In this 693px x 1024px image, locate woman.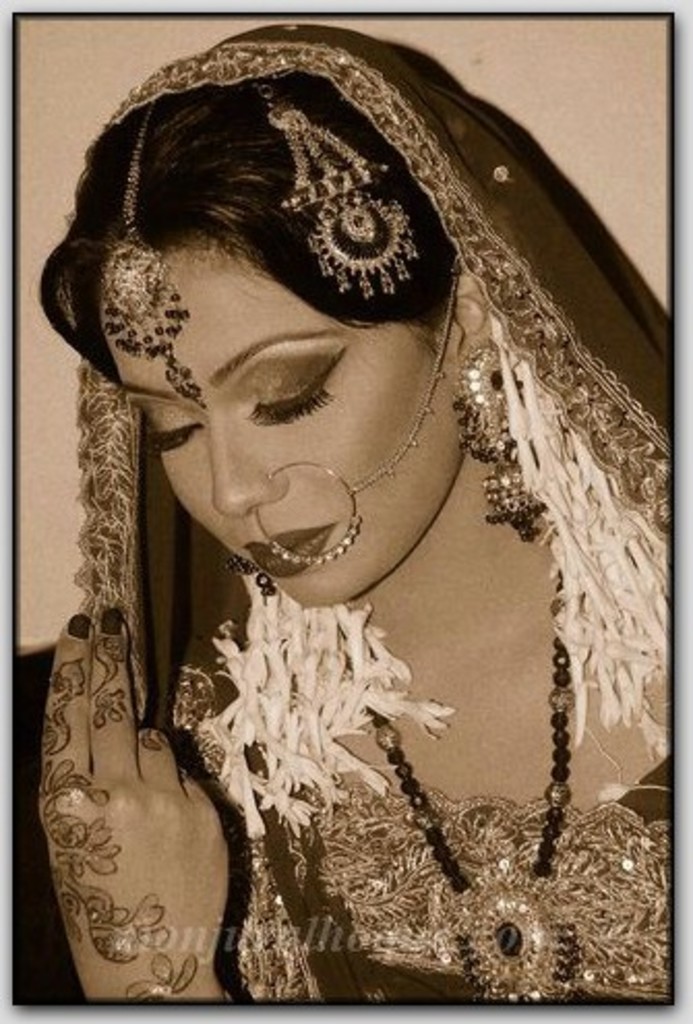
Bounding box: 0 10 637 885.
